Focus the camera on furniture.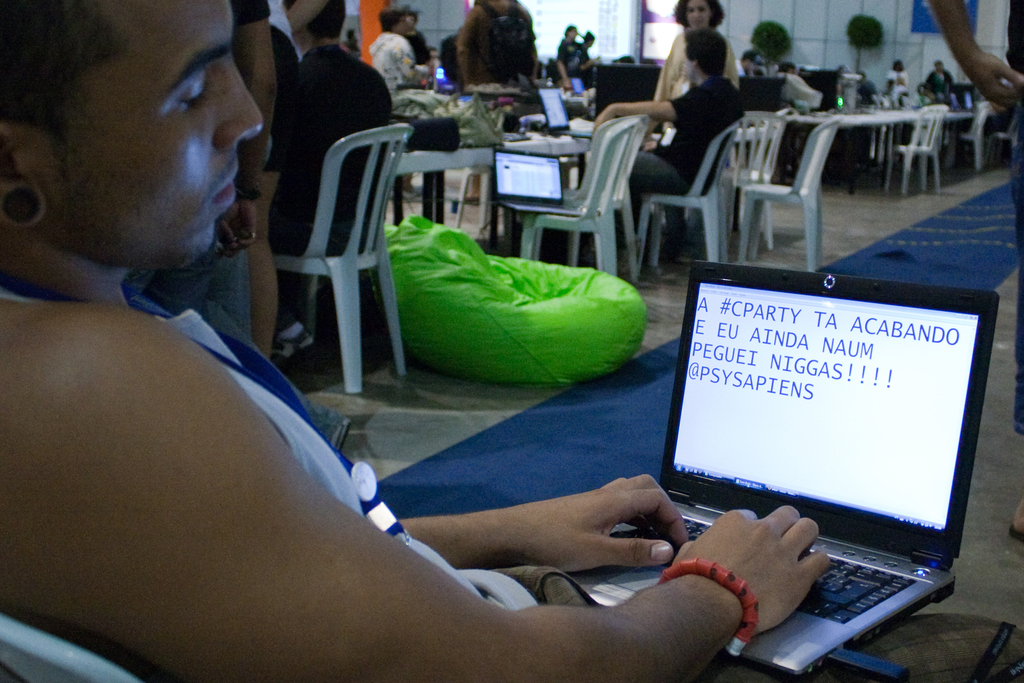
Focus region: crop(397, 142, 498, 222).
